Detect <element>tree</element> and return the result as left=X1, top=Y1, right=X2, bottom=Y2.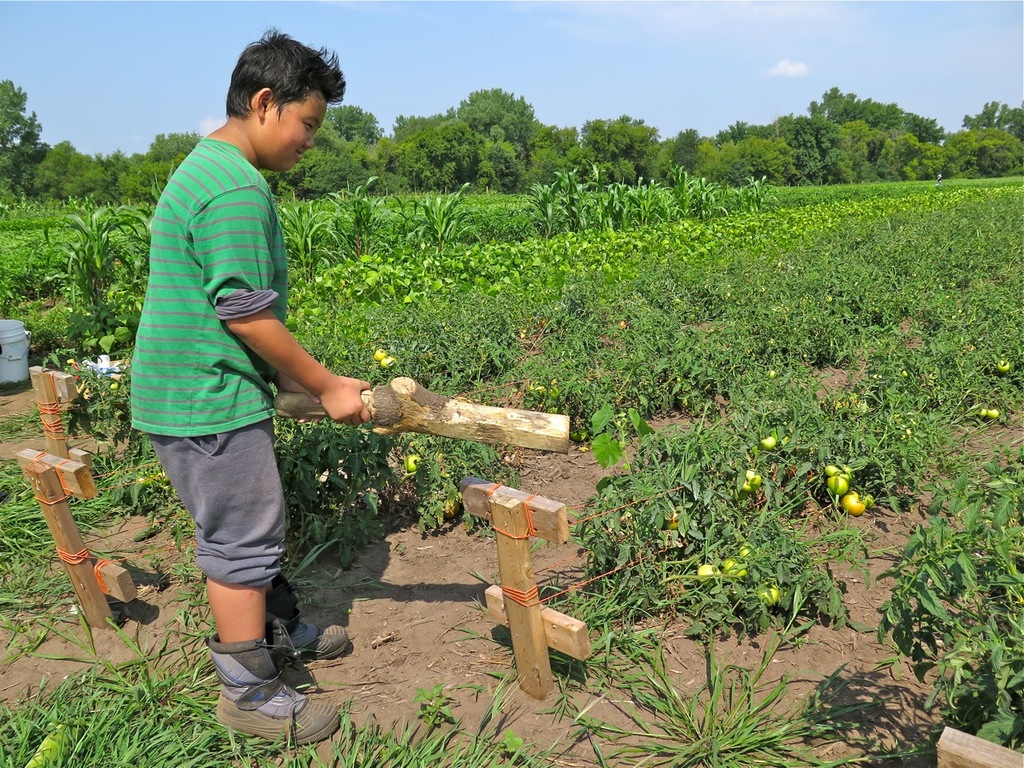
left=460, top=90, right=530, bottom=162.
